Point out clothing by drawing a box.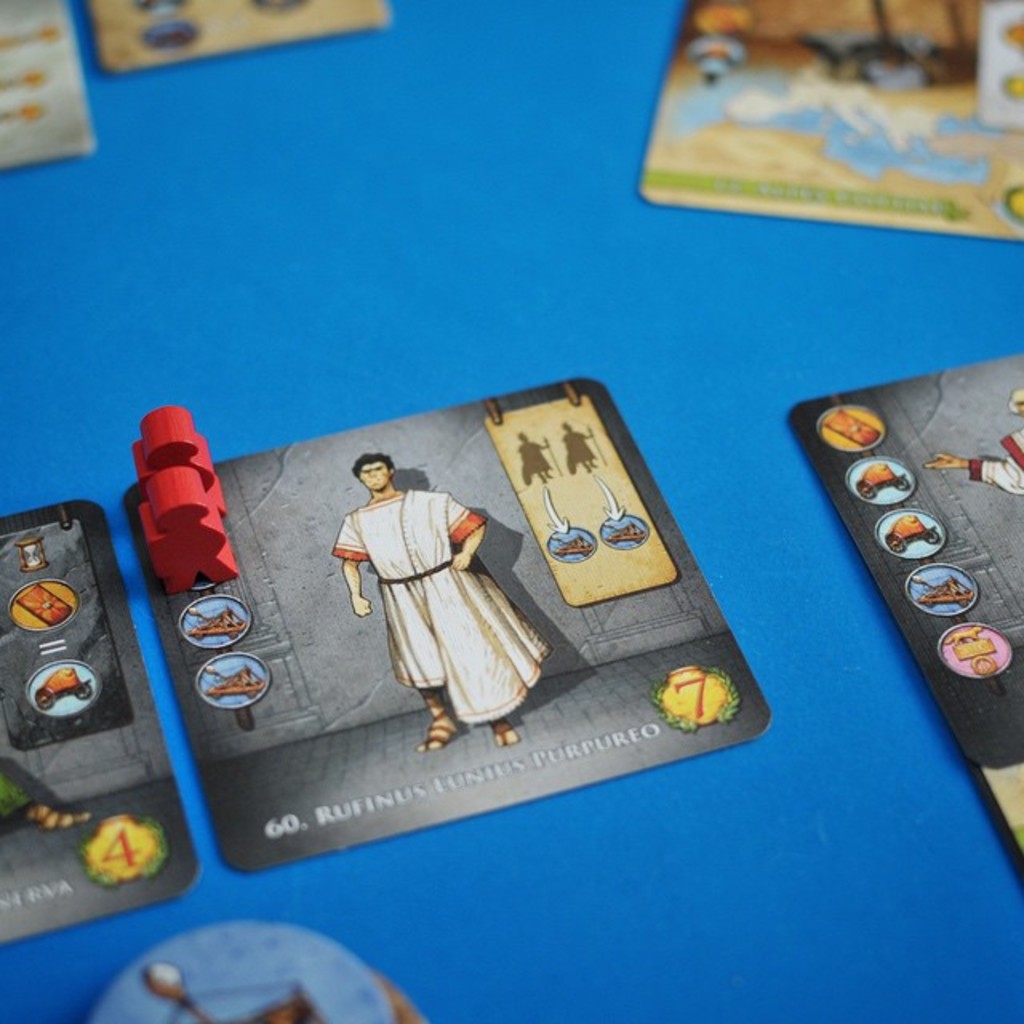
locate(310, 488, 549, 730).
